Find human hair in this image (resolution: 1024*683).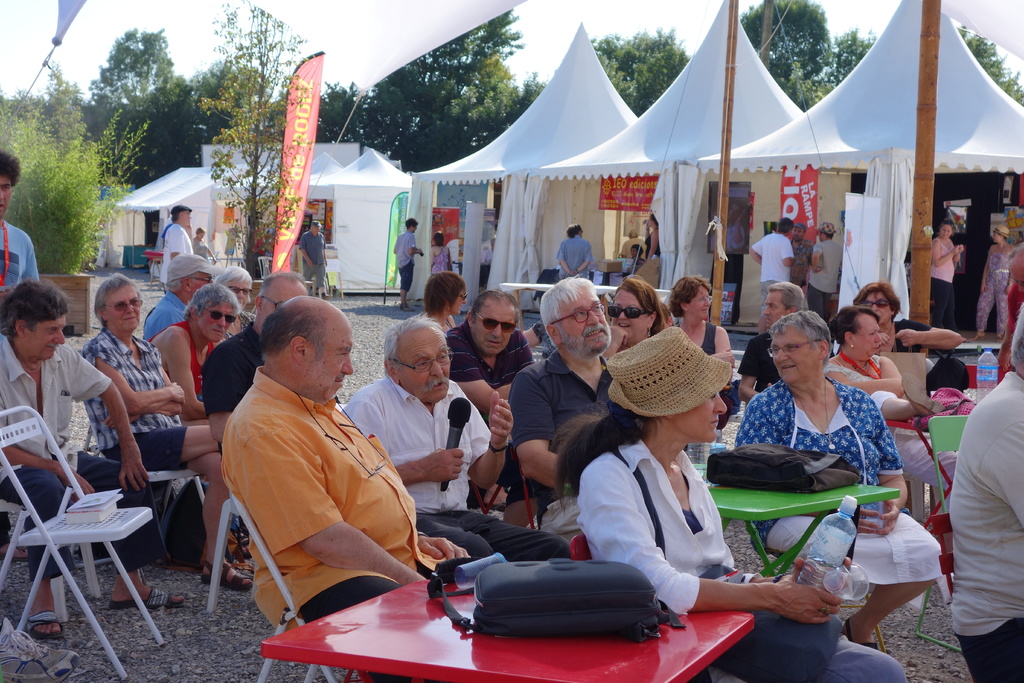
<region>544, 395, 666, 516</region>.
